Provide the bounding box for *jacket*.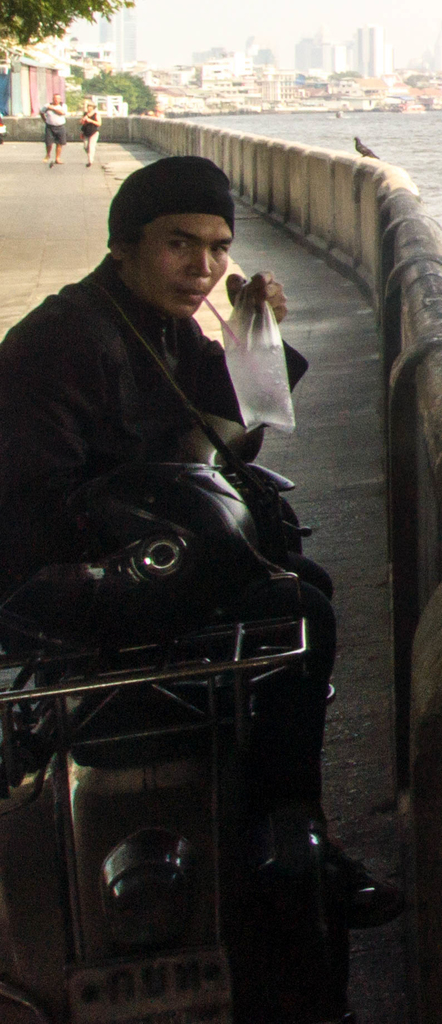
0, 273, 302, 462.
